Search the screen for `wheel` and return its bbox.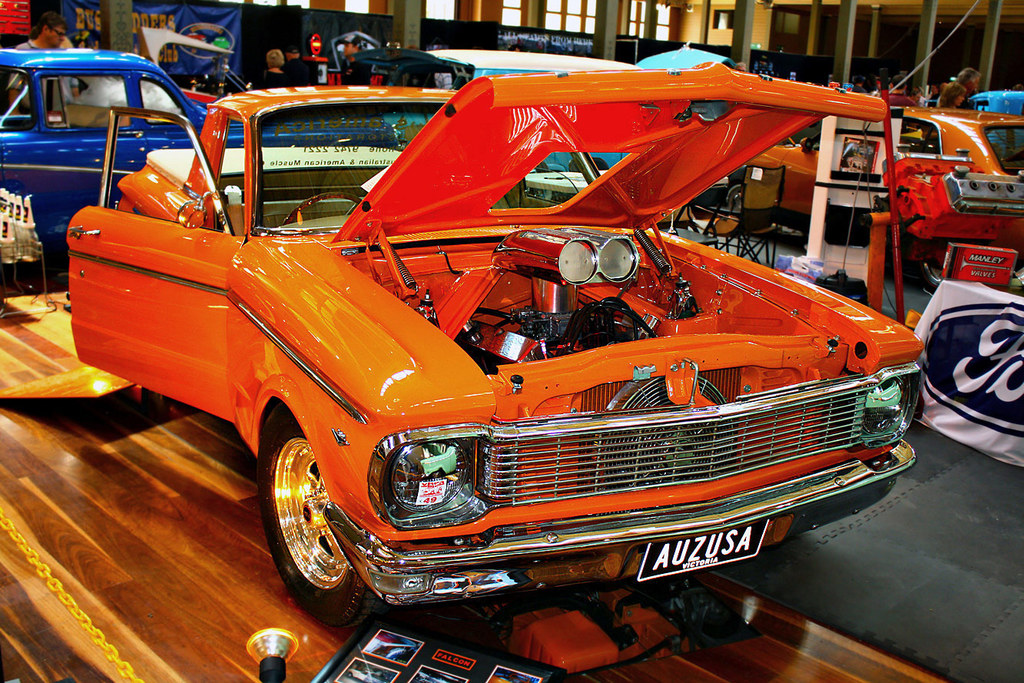
Found: region(286, 191, 364, 224).
